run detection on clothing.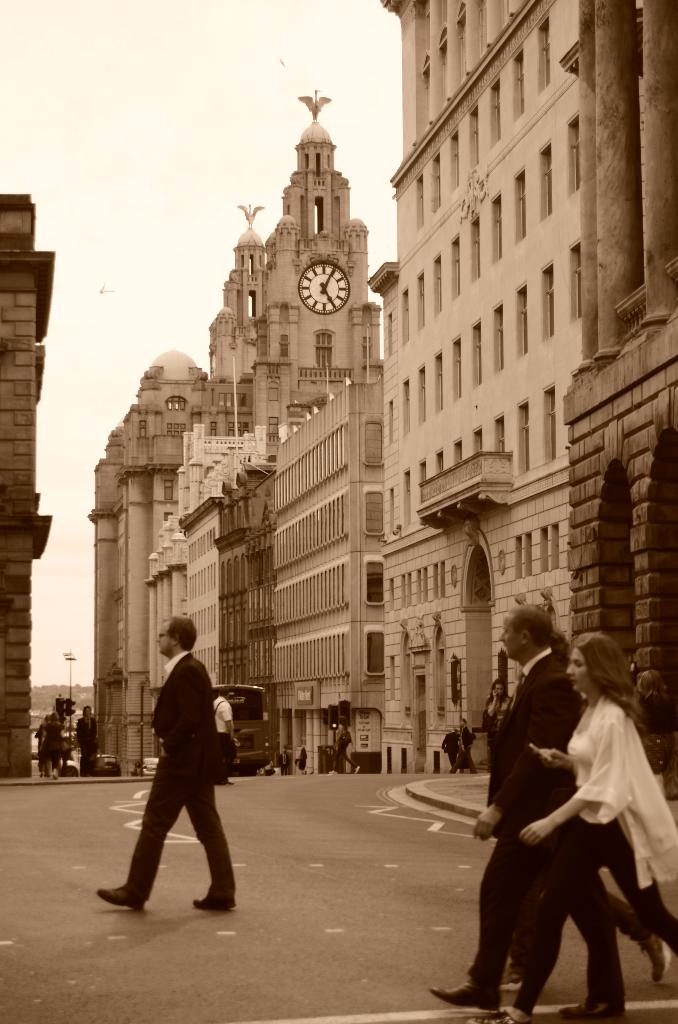
Result: l=37, t=715, r=69, b=778.
